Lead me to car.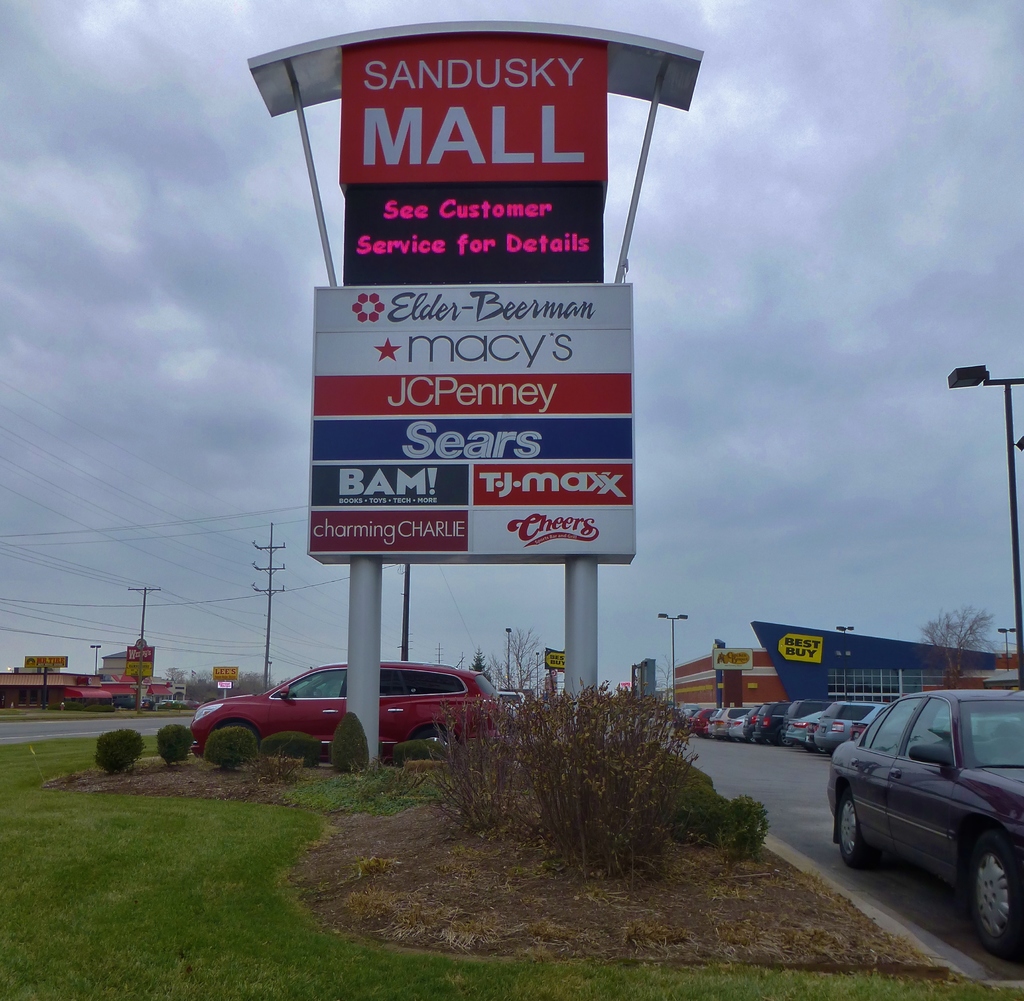
Lead to x1=497, y1=689, x2=528, y2=719.
